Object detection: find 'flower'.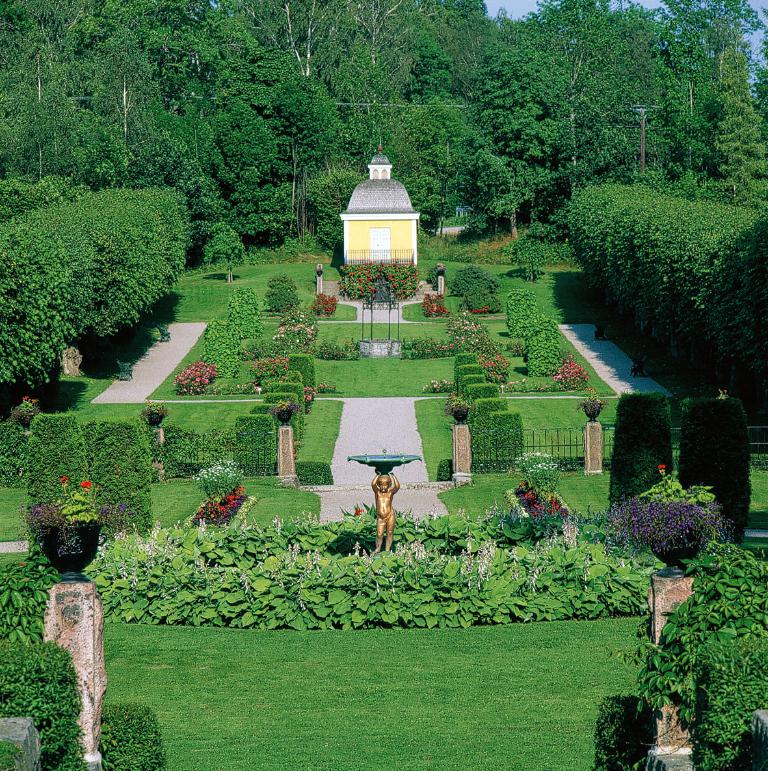
l=60, t=476, r=70, b=485.
